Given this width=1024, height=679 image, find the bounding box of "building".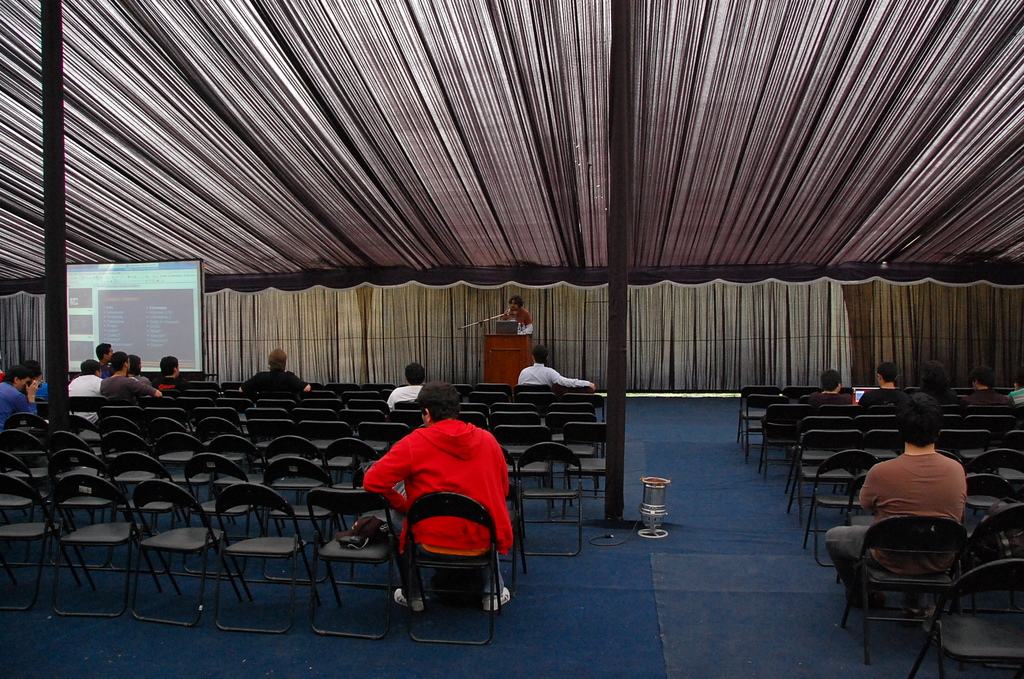
0:0:1023:678.
